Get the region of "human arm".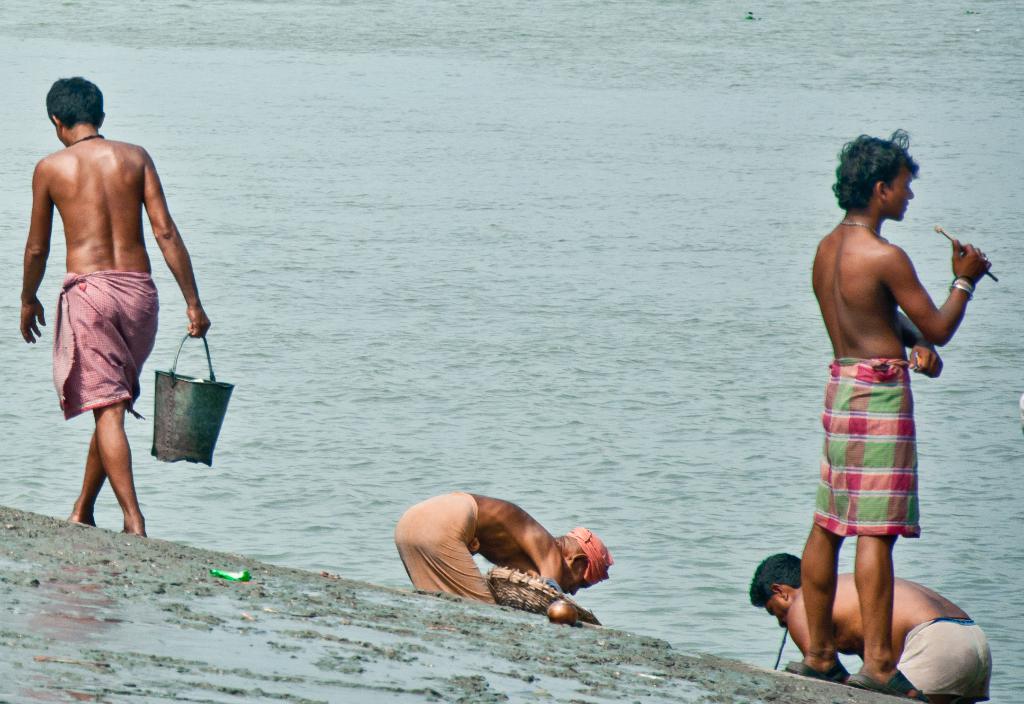
(x1=897, y1=302, x2=945, y2=382).
